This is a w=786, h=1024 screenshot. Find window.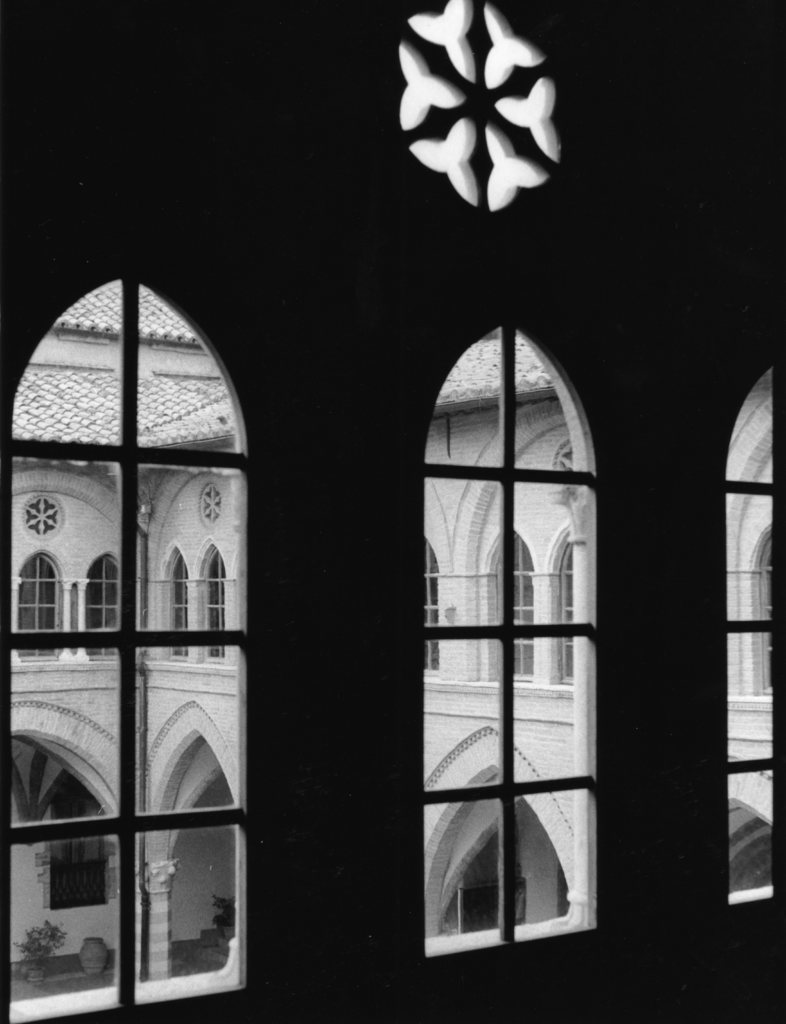
Bounding box: crop(422, 540, 444, 669).
